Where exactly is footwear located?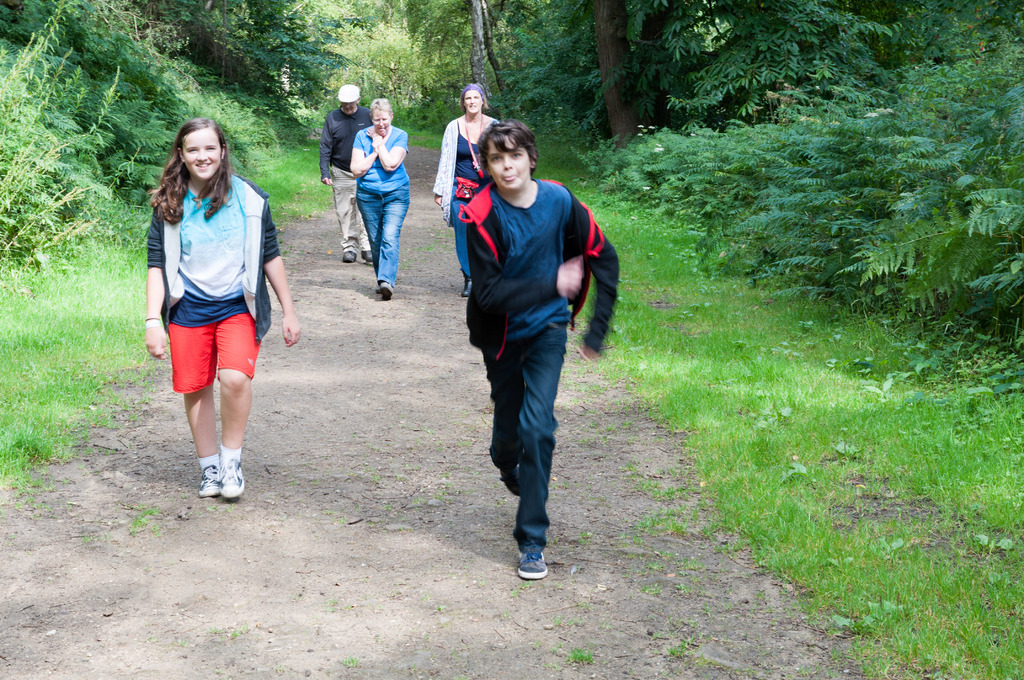
Its bounding box is [220,460,245,497].
